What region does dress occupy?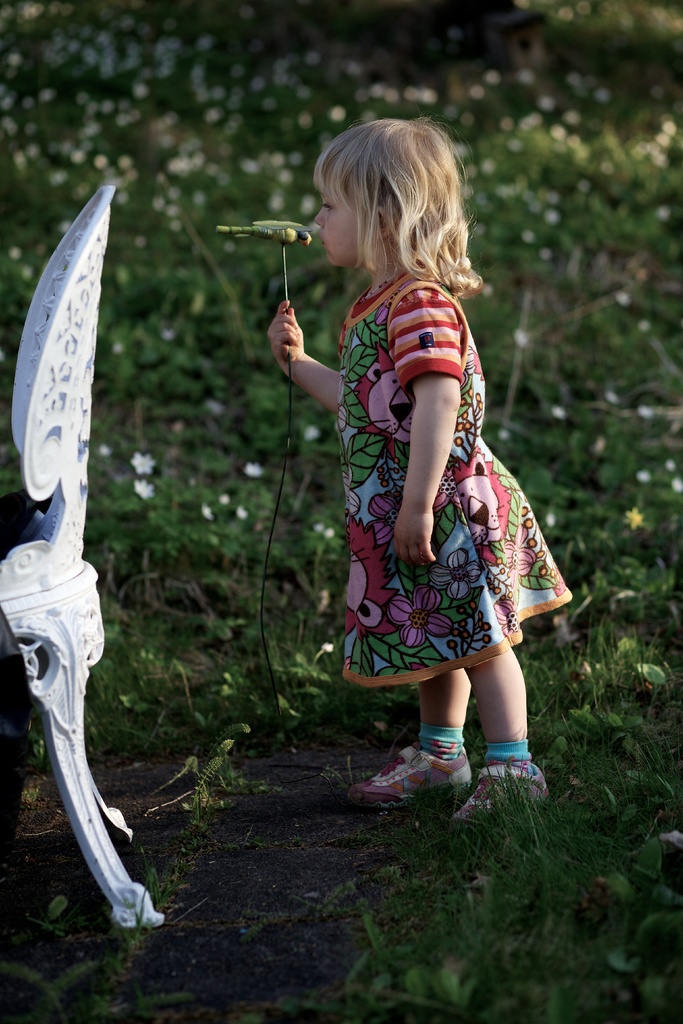
[left=313, top=278, right=538, bottom=666].
